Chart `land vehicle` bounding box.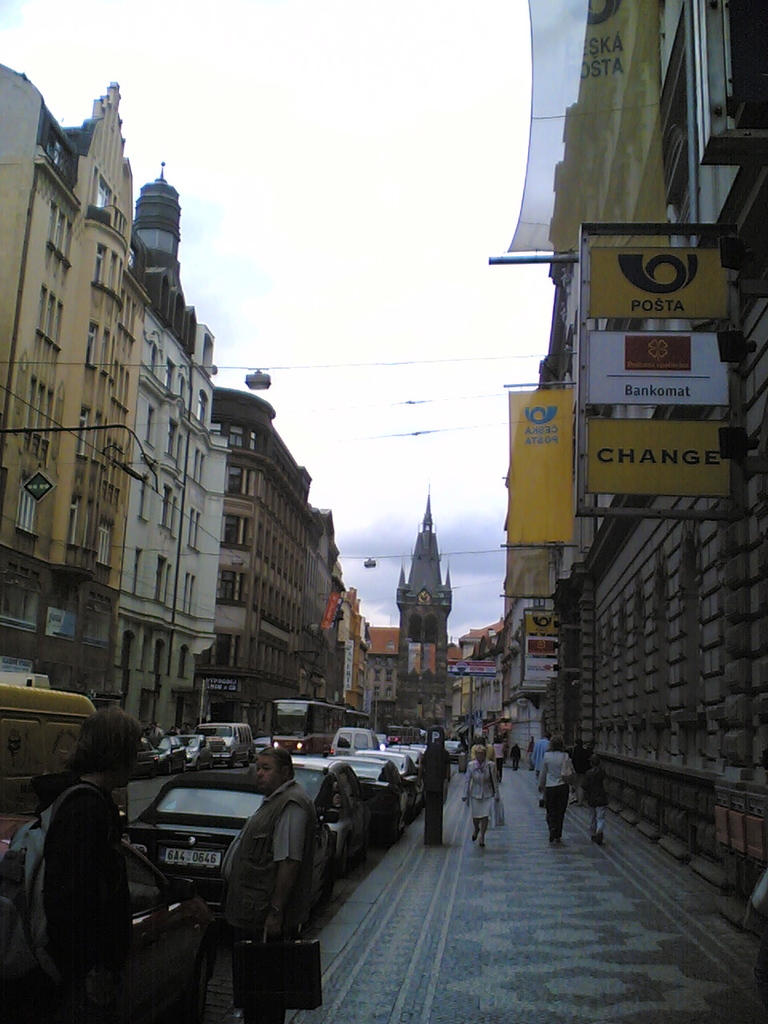
Charted: bbox=(167, 732, 181, 770).
